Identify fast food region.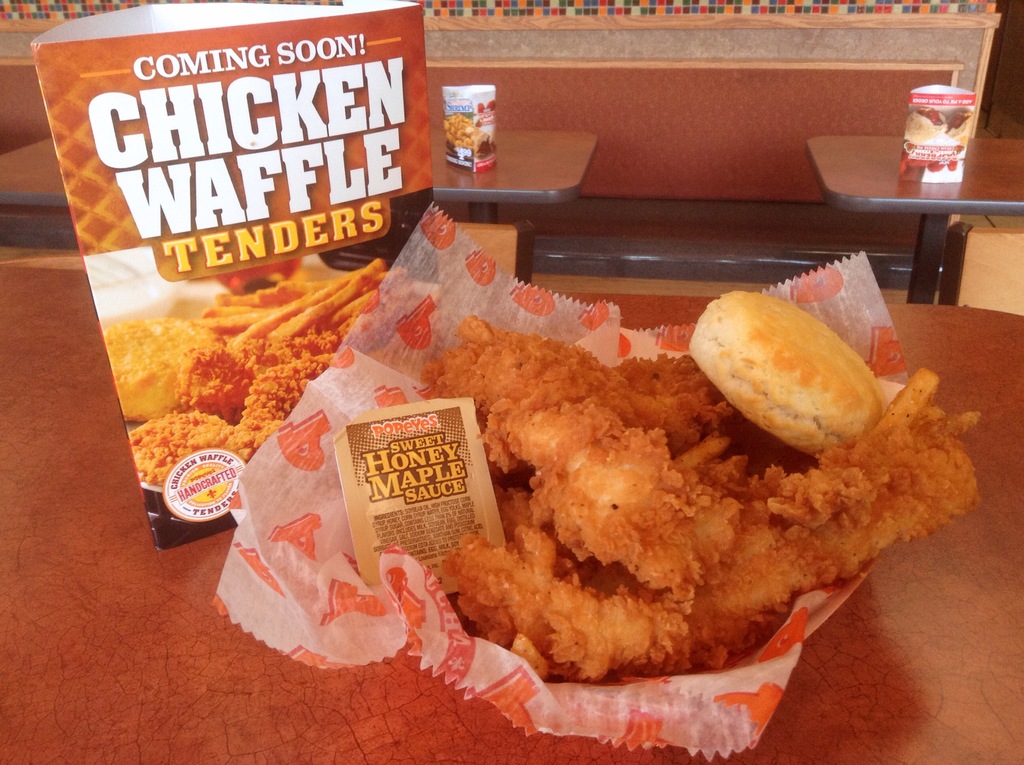
Region: <region>436, 314, 980, 683</region>.
